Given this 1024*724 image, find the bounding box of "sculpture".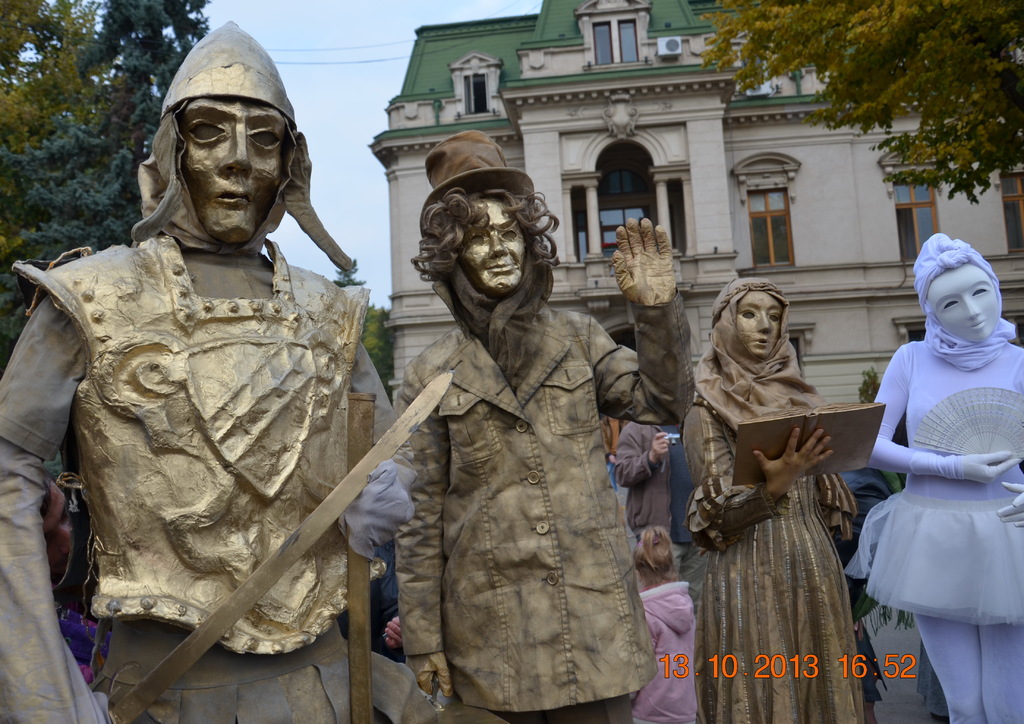
[left=845, top=229, right=1020, bottom=723].
